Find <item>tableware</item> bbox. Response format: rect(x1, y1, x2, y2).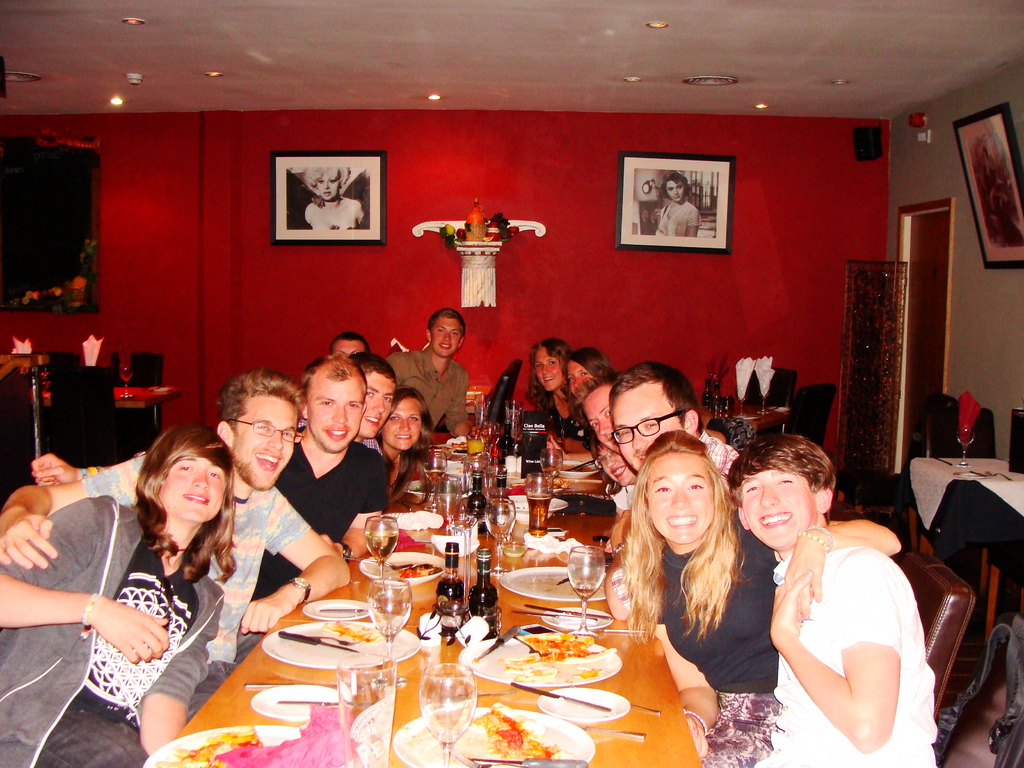
rect(579, 726, 647, 742).
